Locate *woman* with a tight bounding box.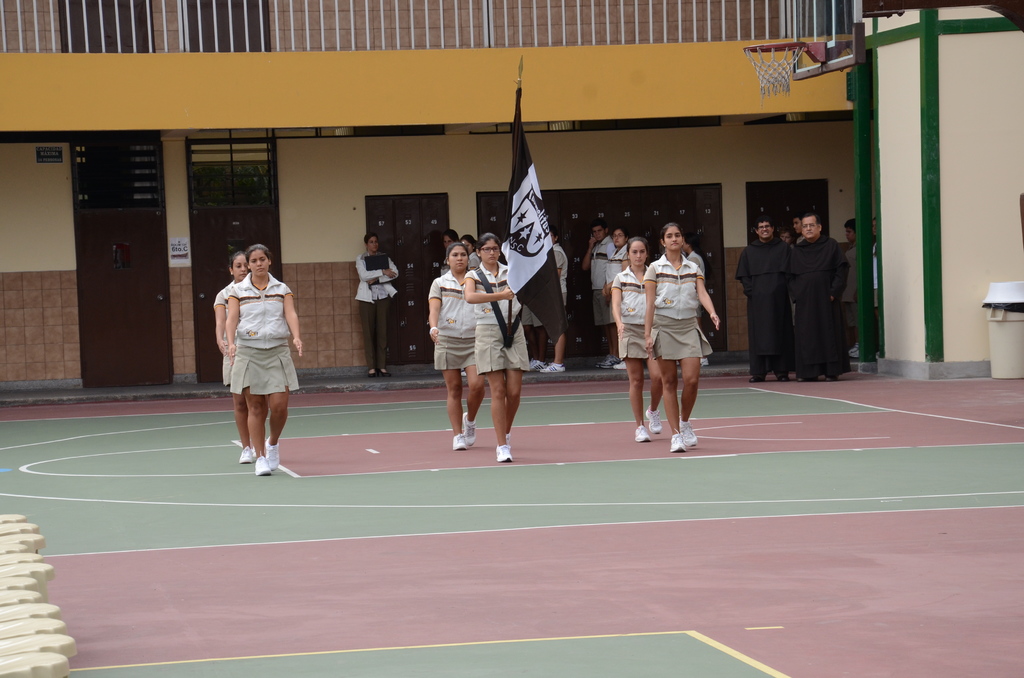
x1=354 y1=232 x2=400 y2=376.
